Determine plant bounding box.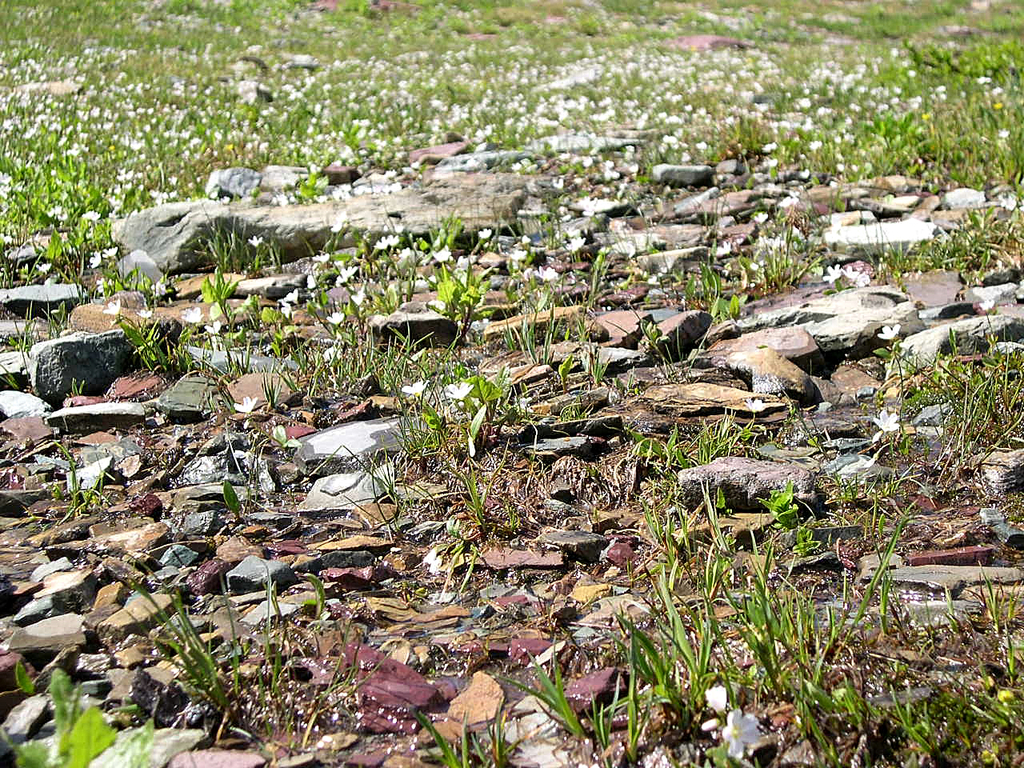
Determined: (0,667,203,767).
